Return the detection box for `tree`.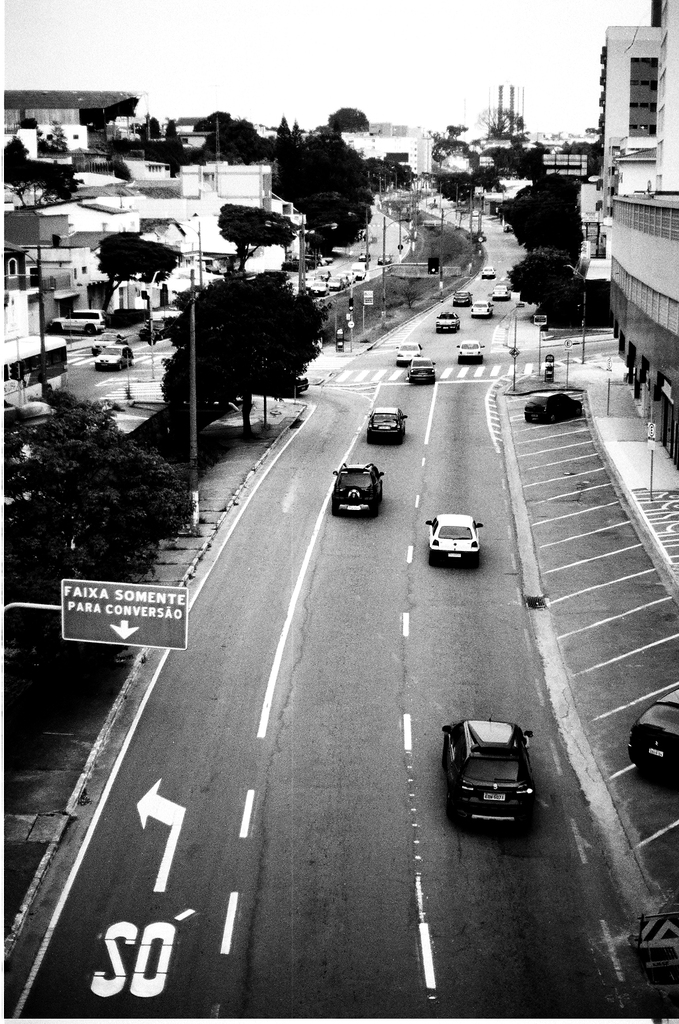
BBox(478, 102, 526, 132).
